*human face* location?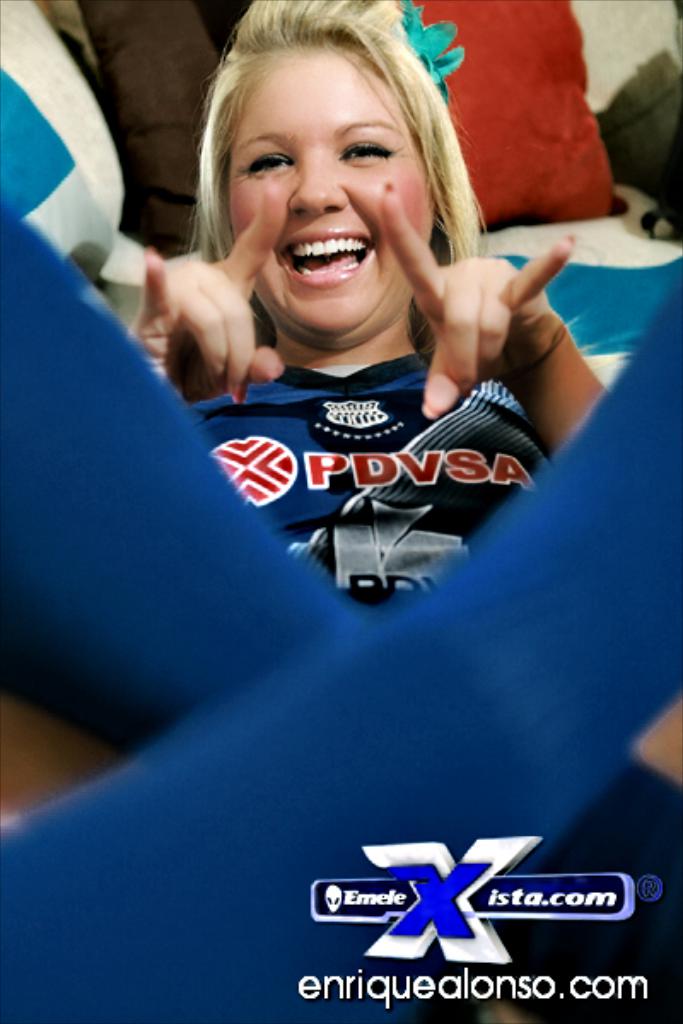
(227, 44, 432, 338)
